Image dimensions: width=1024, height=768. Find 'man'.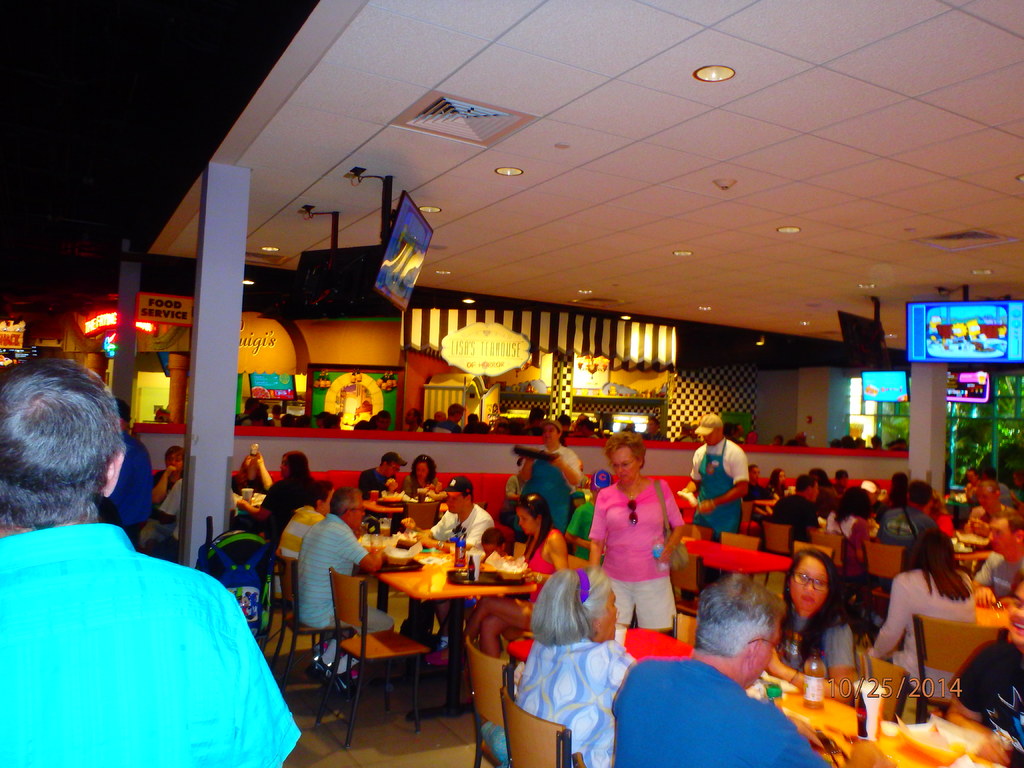
bbox=(671, 413, 748, 536).
